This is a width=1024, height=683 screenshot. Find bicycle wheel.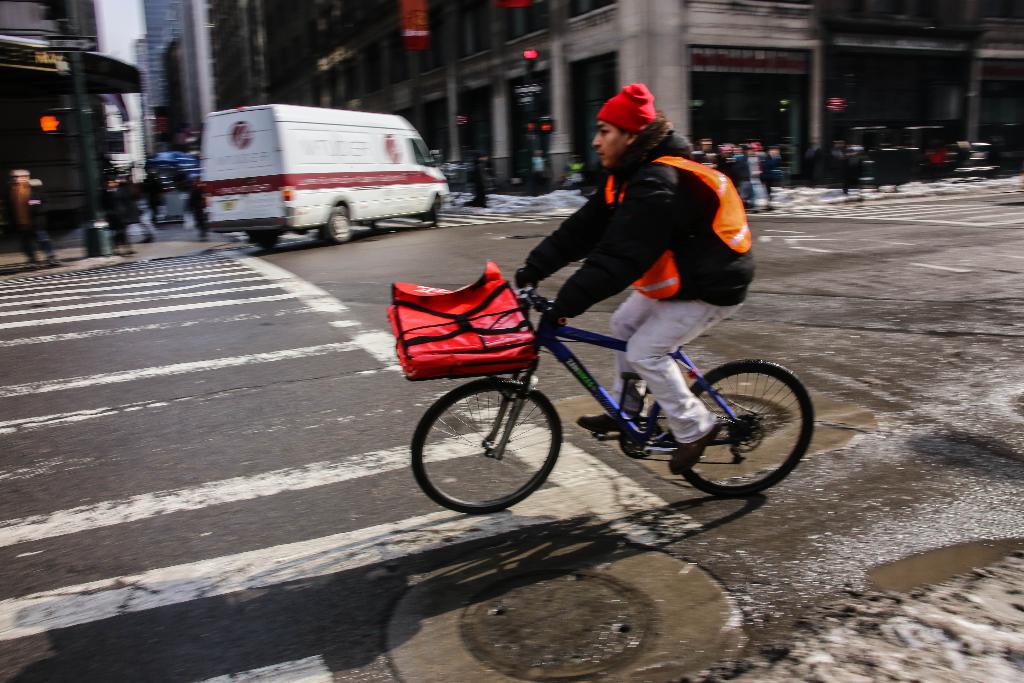
Bounding box: Rect(671, 352, 806, 506).
